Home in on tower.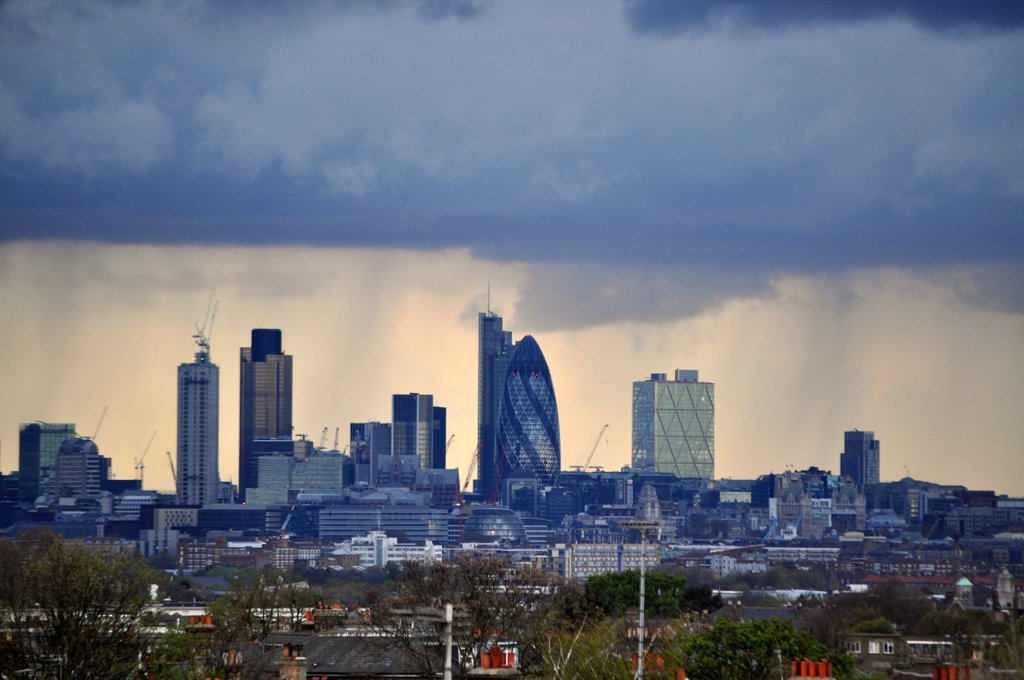
Homed in at {"x1": 831, "y1": 426, "x2": 887, "y2": 499}.
